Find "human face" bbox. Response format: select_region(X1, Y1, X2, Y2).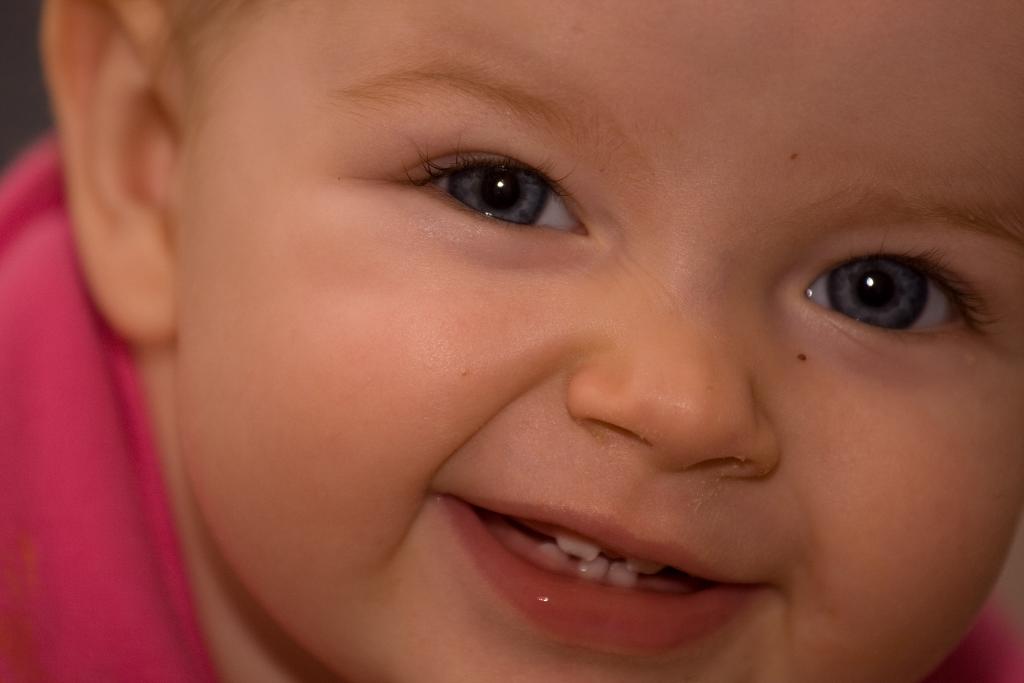
select_region(173, 0, 1023, 682).
